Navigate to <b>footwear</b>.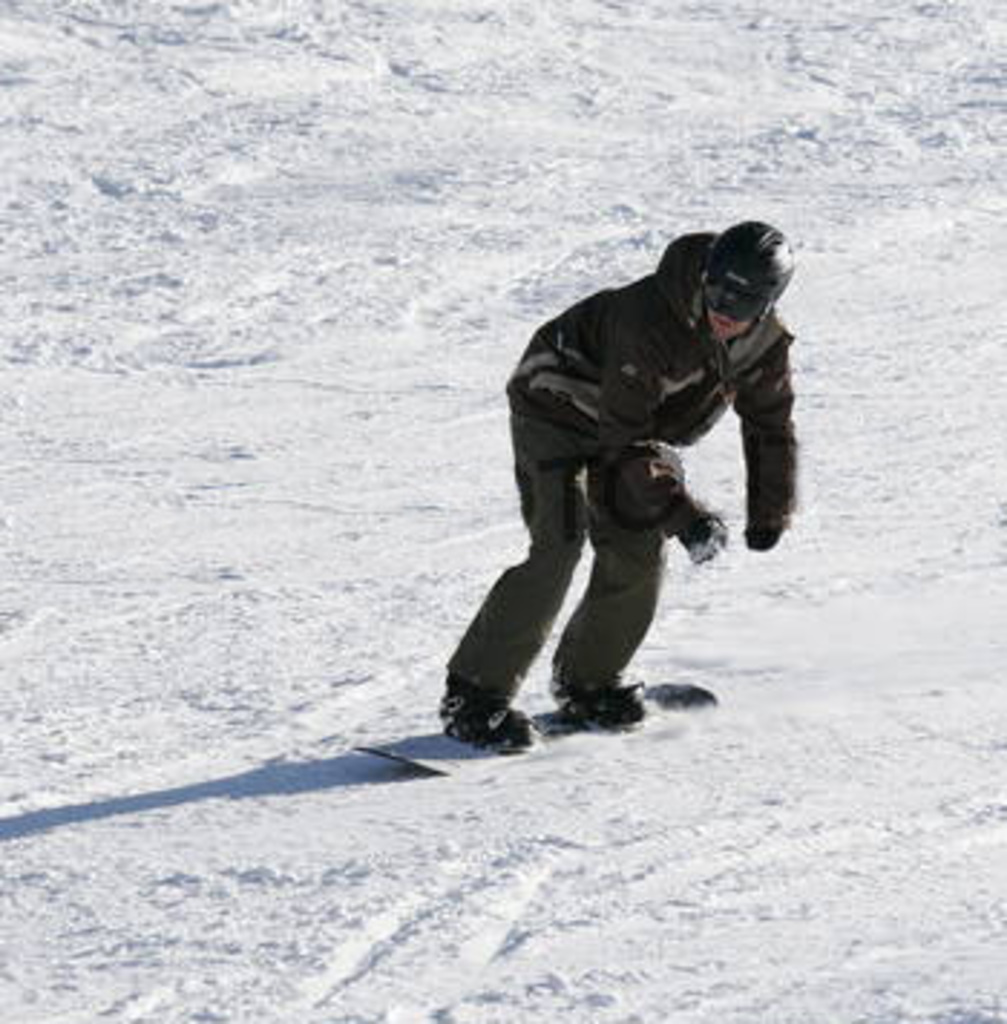
Navigation target: (x1=432, y1=659, x2=552, y2=745).
